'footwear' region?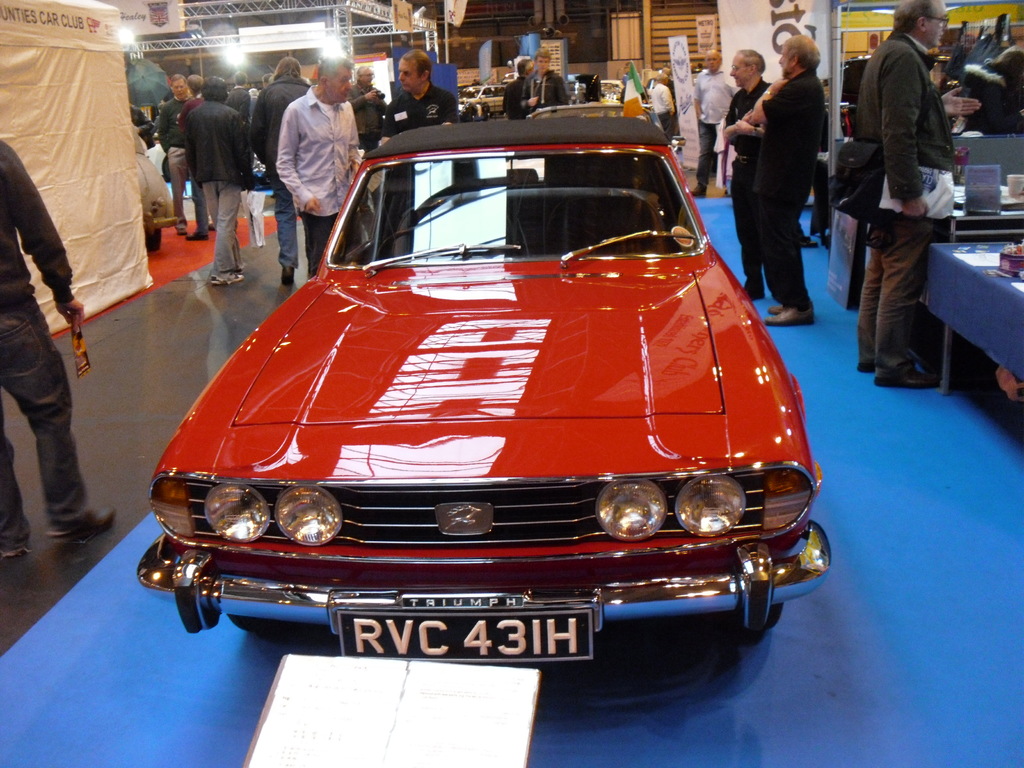
region(771, 301, 782, 312)
